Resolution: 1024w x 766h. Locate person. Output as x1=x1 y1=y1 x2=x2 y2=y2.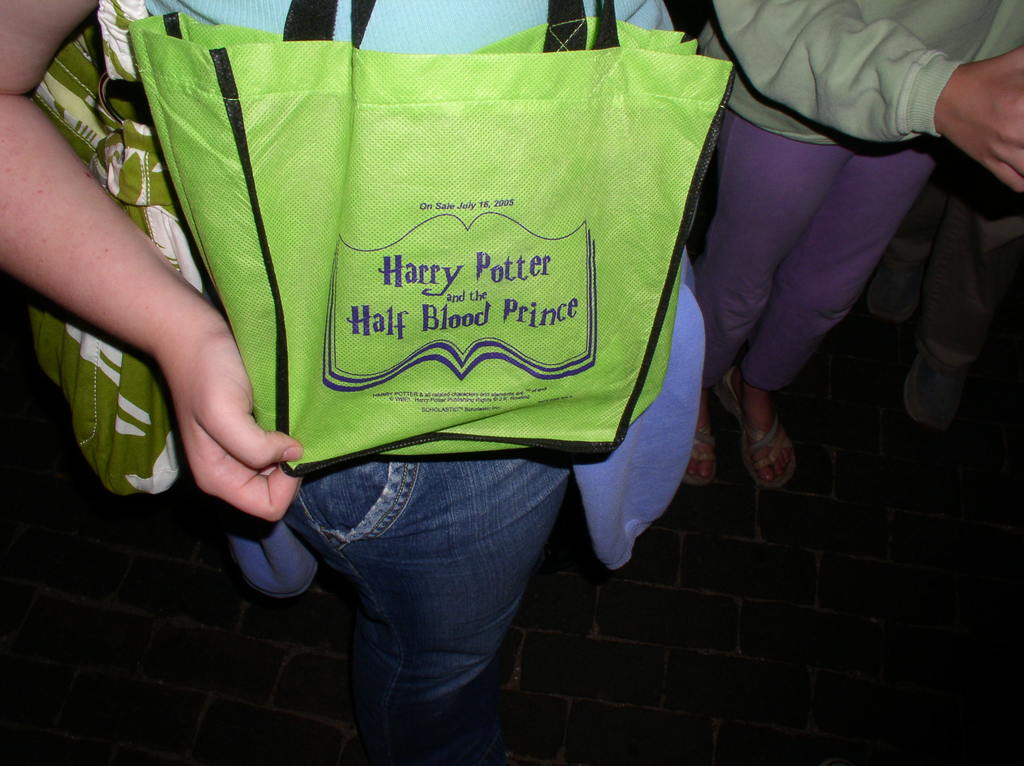
x1=696 y1=0 x2=1023 y2=488.
